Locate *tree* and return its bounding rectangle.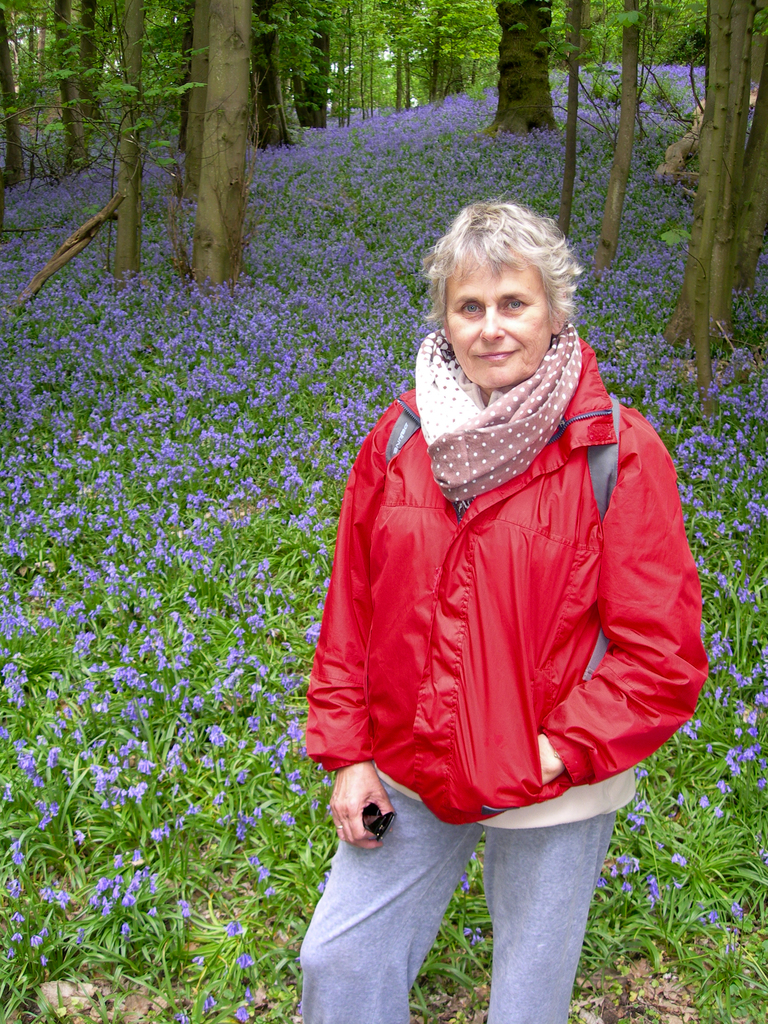
box(103, 13, 168, 259).
